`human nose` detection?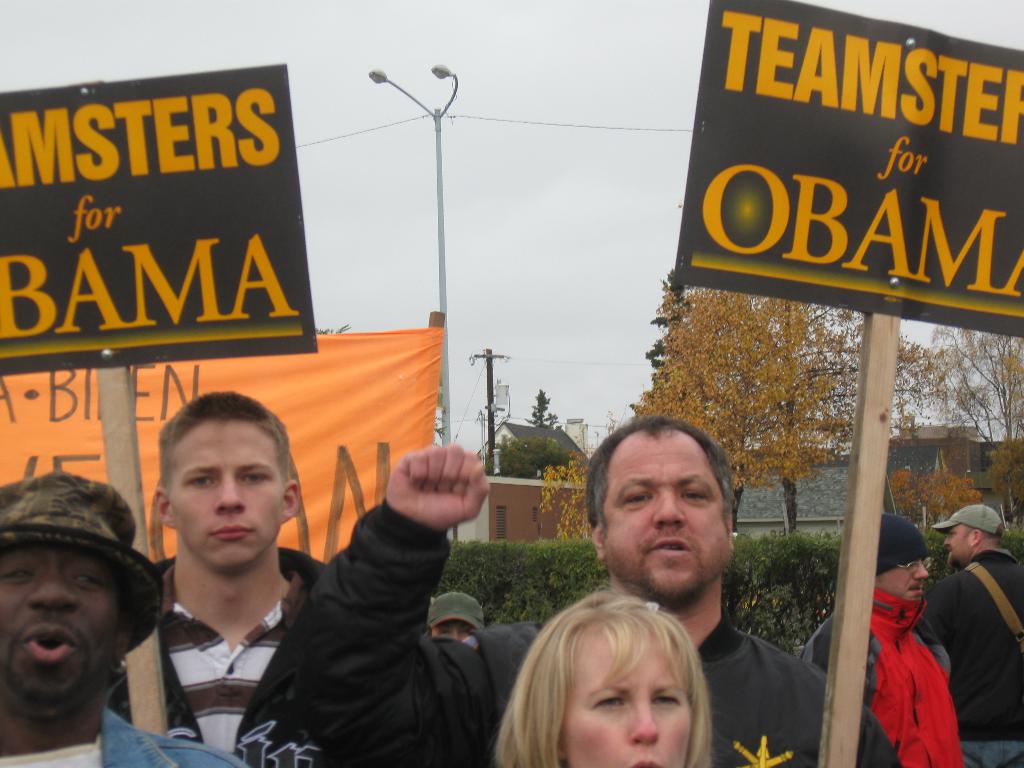
(left=624, top=699, right=660, bottom=751)
